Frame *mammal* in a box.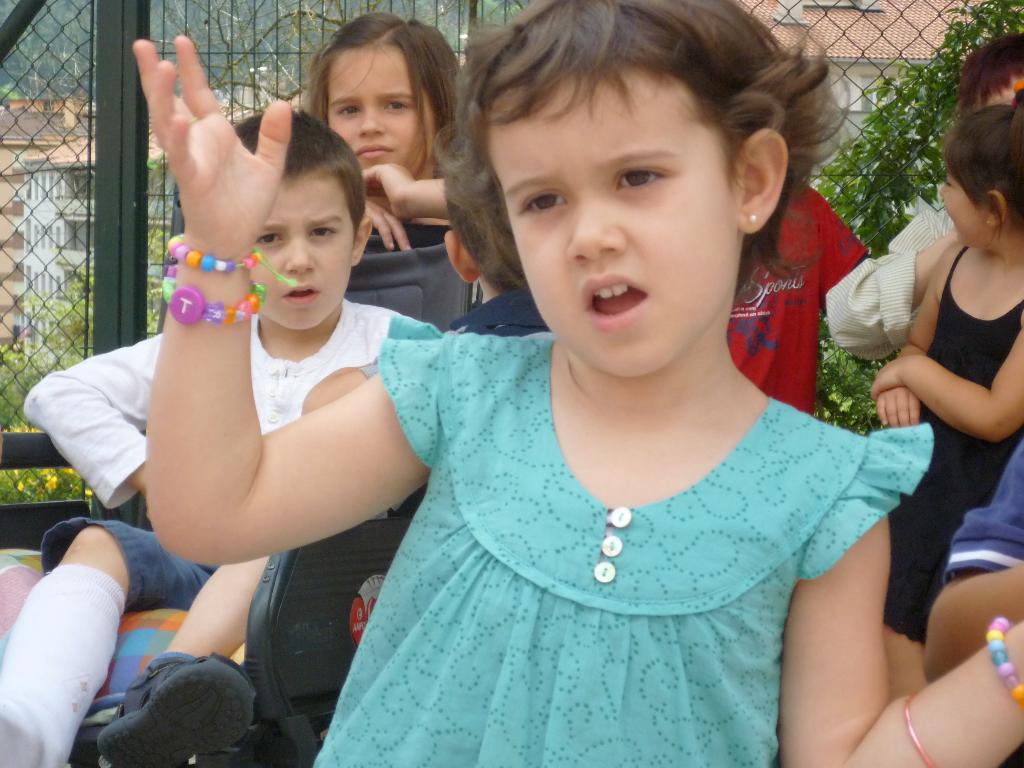
bbox=(296, 13, 458, 249).
